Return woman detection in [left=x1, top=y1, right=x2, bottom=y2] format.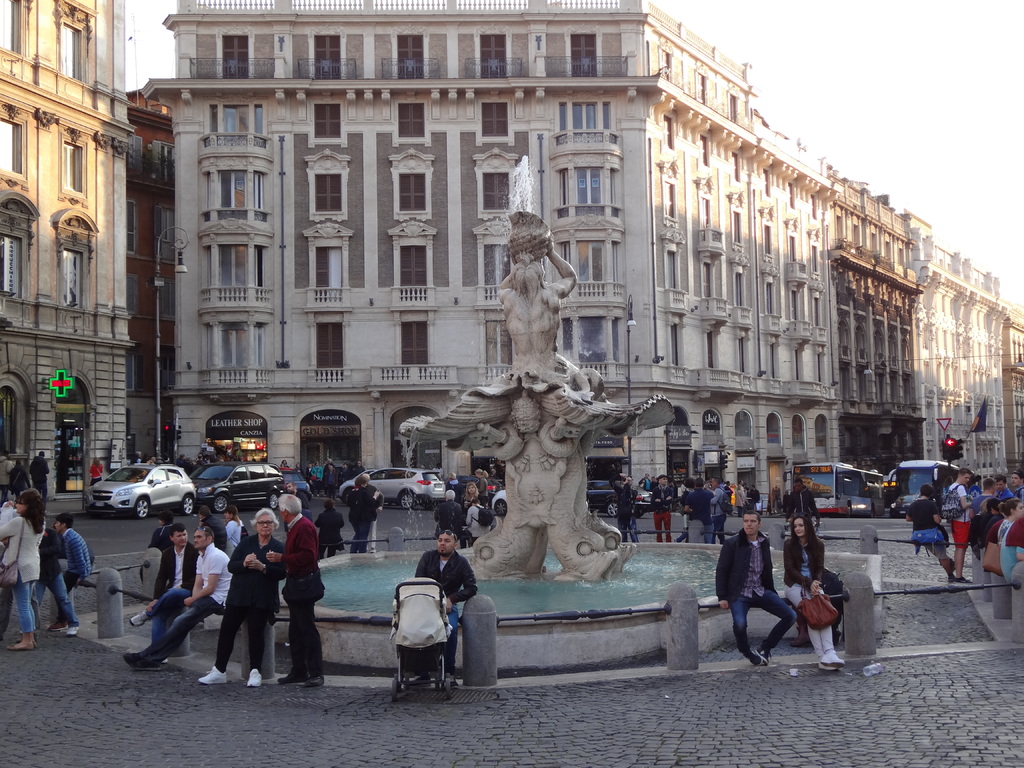
[left=780, top=509, right=847, bottom=672].
